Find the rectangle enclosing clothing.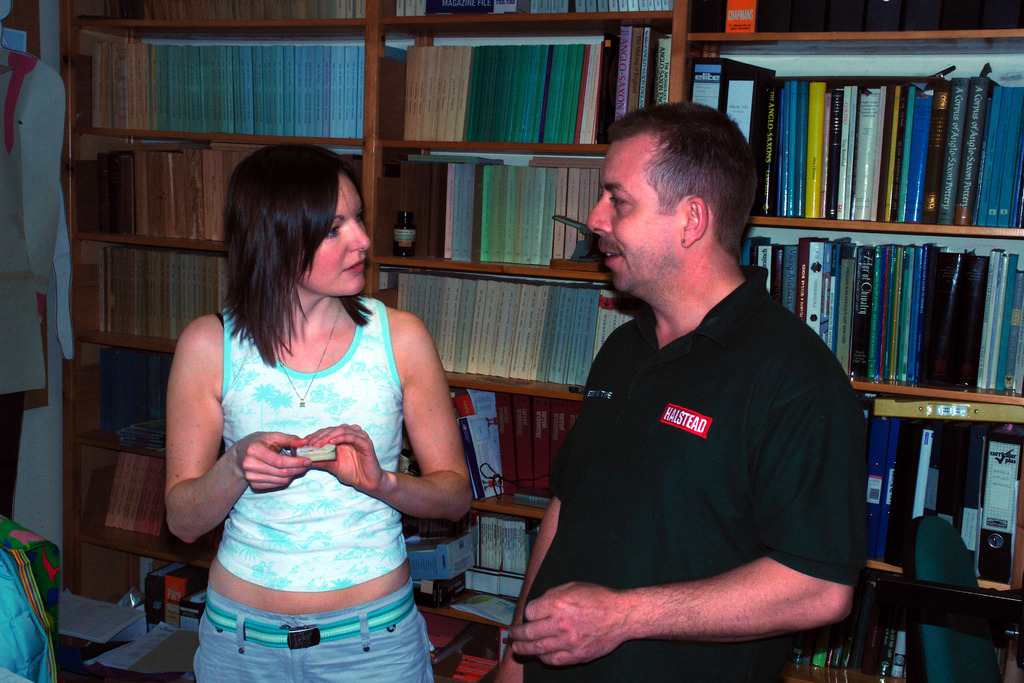
547:231:869:674.
